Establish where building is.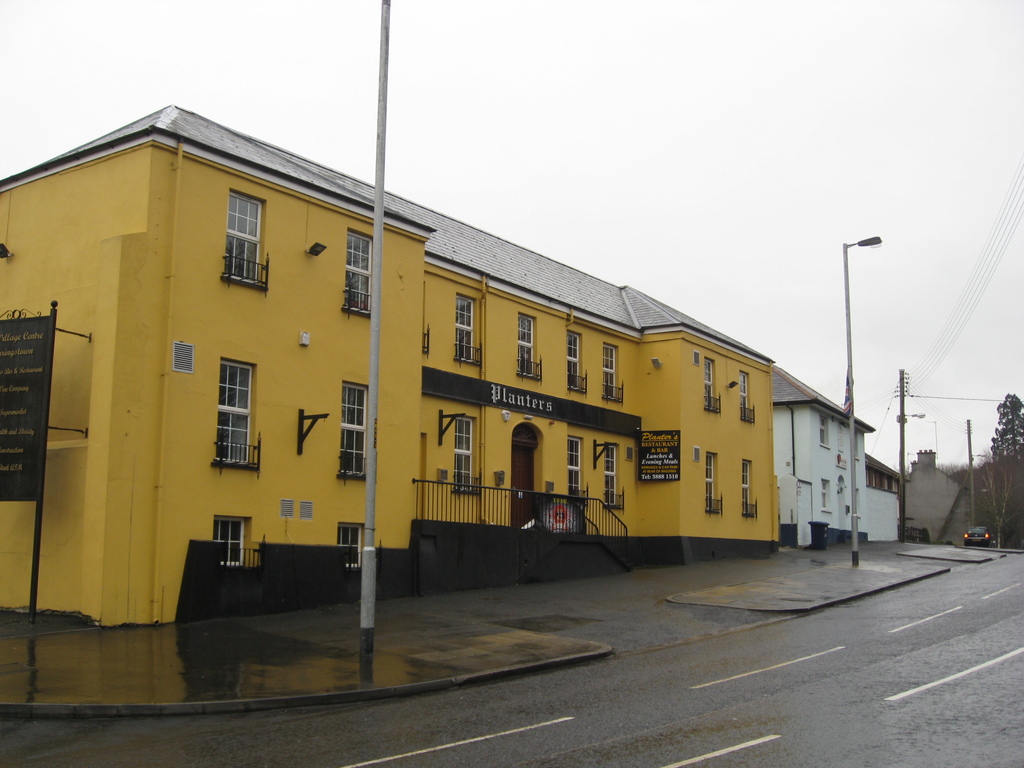
Established at [0, 100, 773, 625].
